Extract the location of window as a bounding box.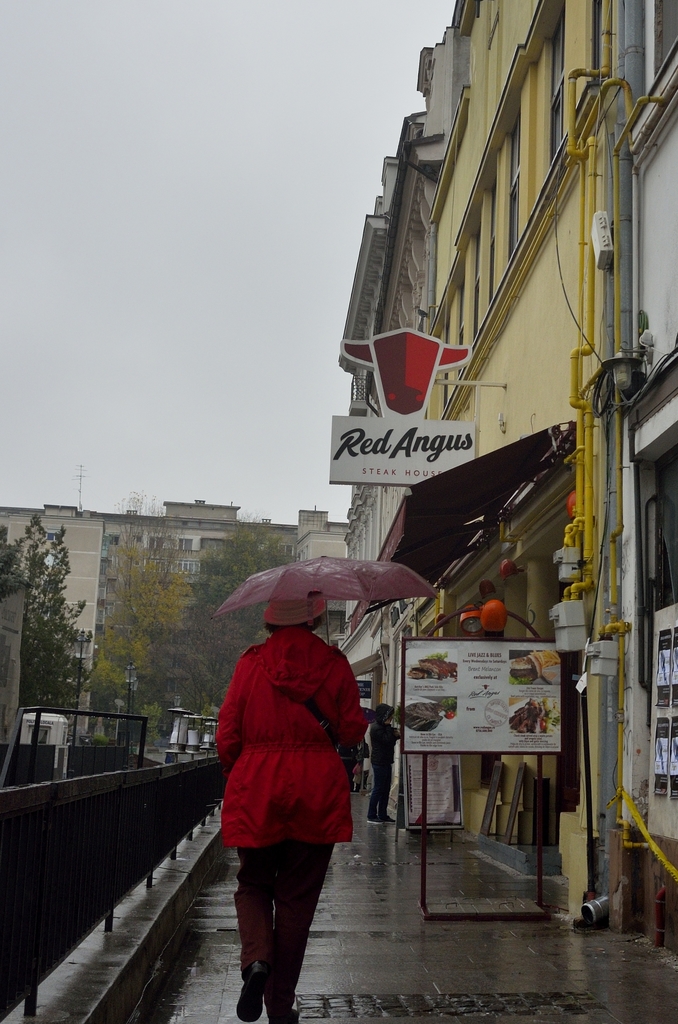
{"left": 171, "top": 629, "right": 190, "bottom": 641}.
